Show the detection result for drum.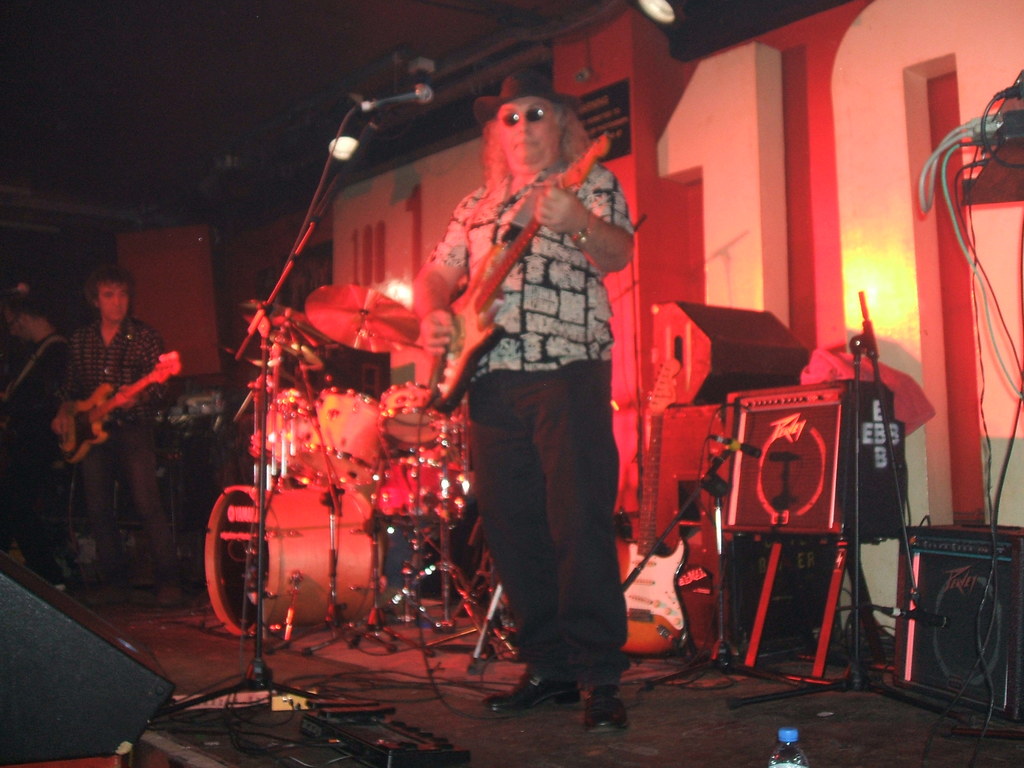
[x1=248, y1=385, x2=314, y2=484].
